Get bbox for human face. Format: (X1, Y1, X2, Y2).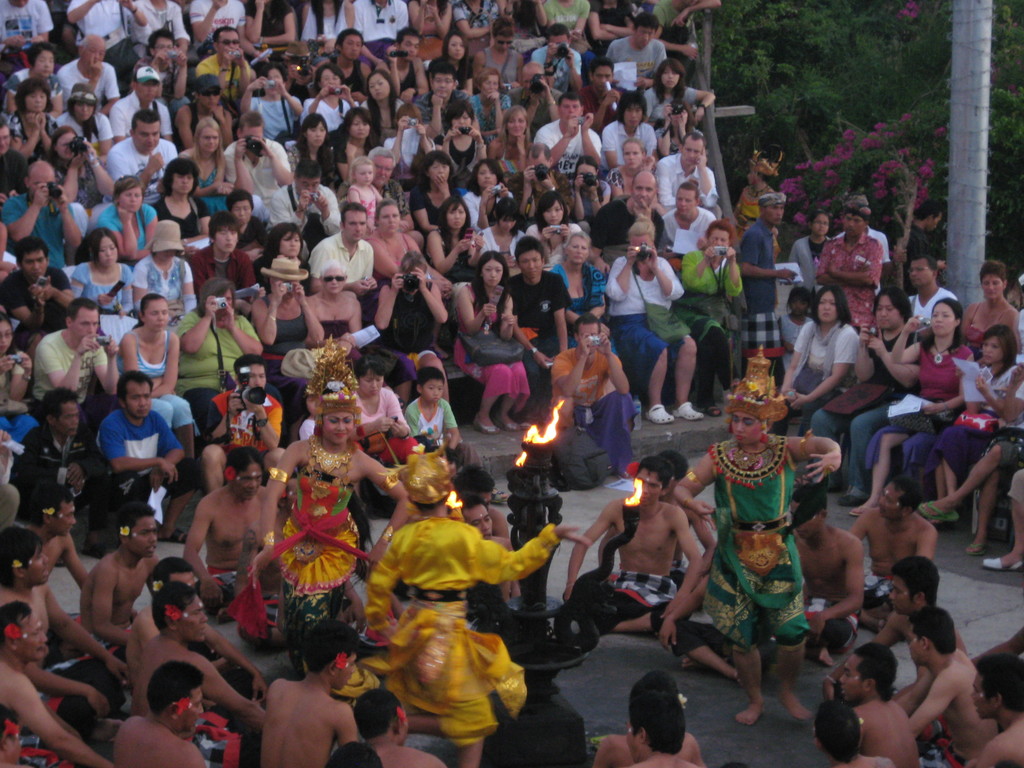
(129, 511, 159, 557).
